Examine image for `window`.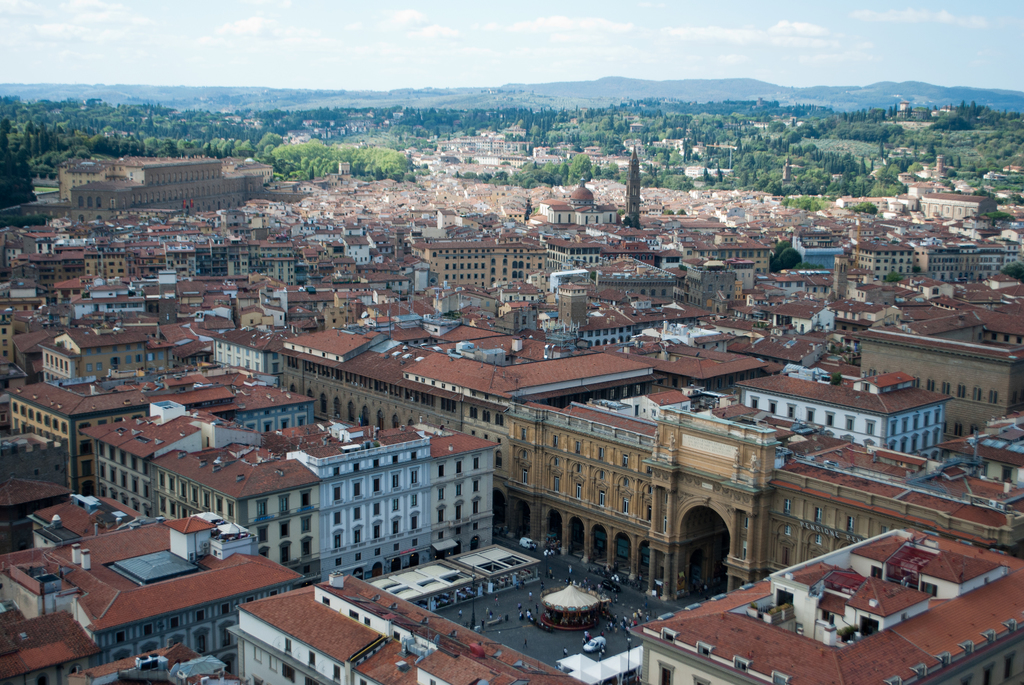
Examination result: {"x1": 627, "y1": 326, "x2": 628, "y2": 328}.
